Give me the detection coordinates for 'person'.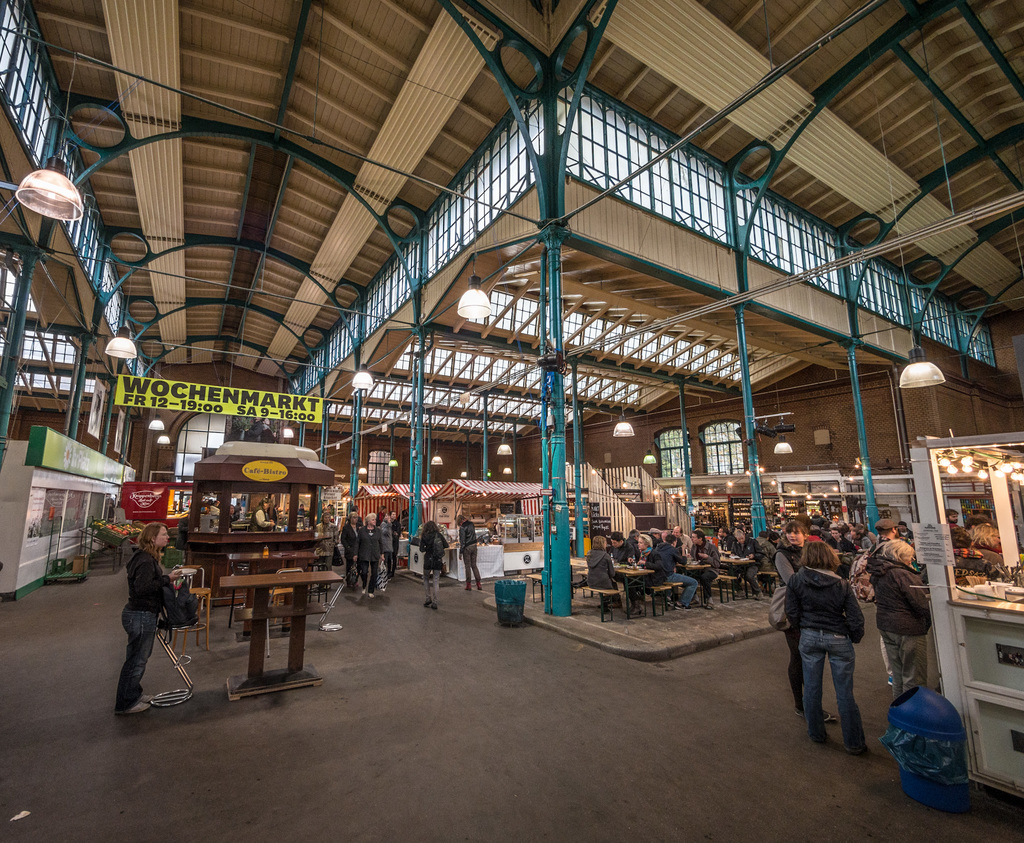
pyautogui.locateOnScreen(120, 511, 182, 717).
